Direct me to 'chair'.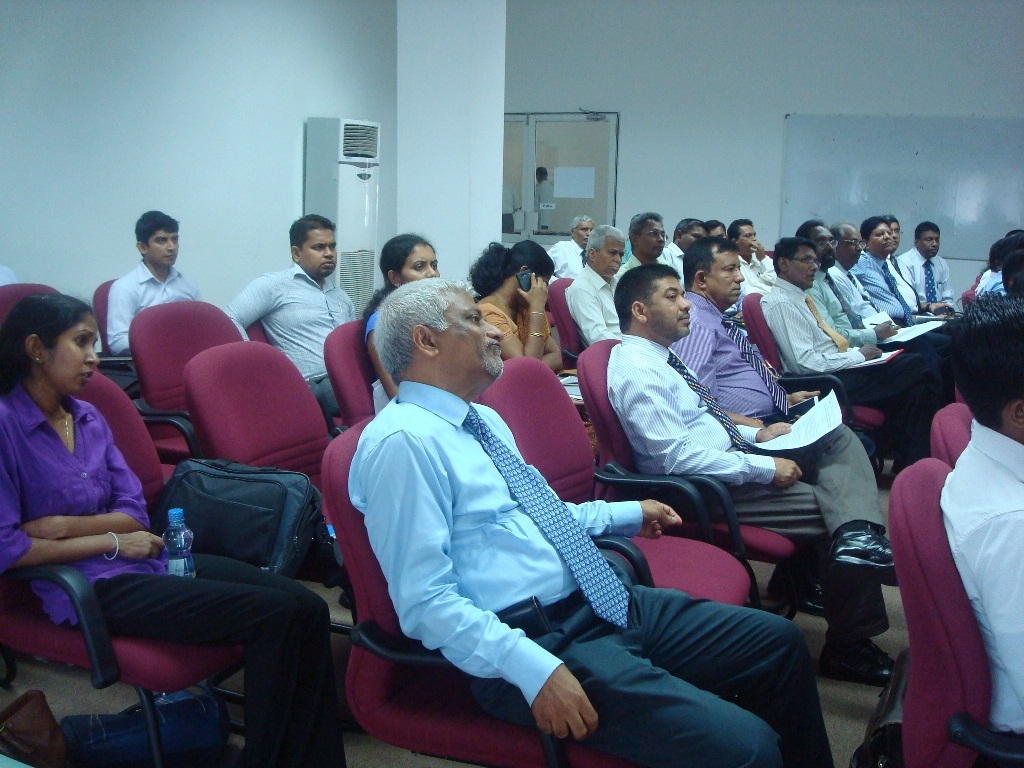
Direction: 466 354 758 610.
